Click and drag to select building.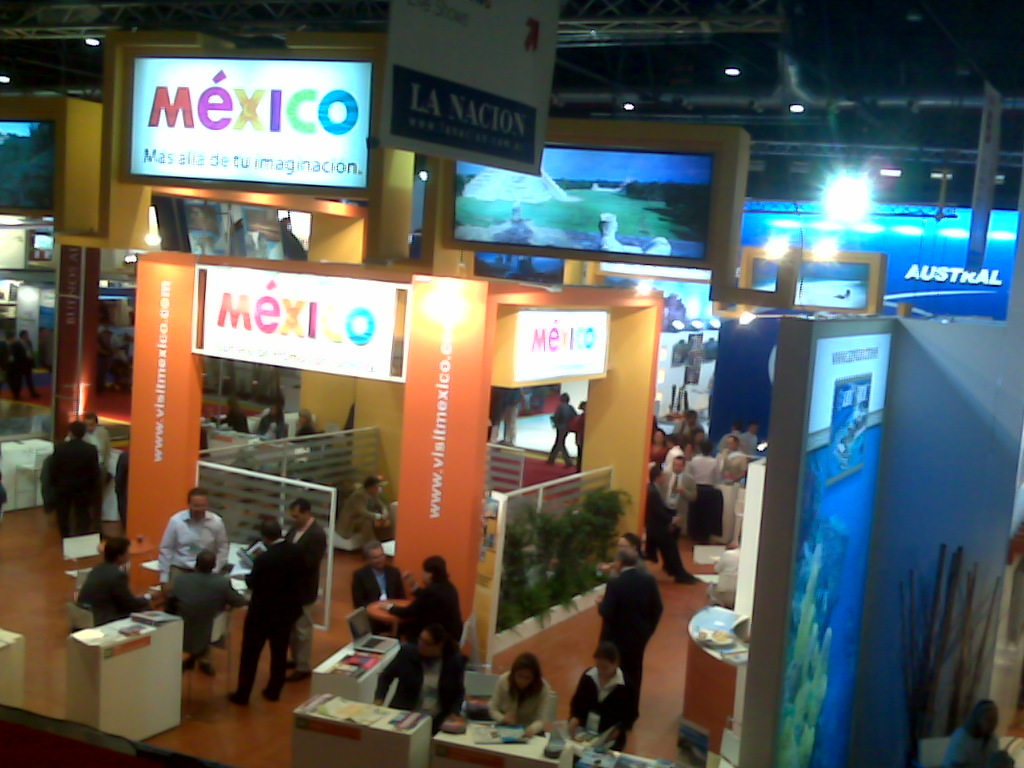
Selection: select_region(0, 0, 1023, 767).
